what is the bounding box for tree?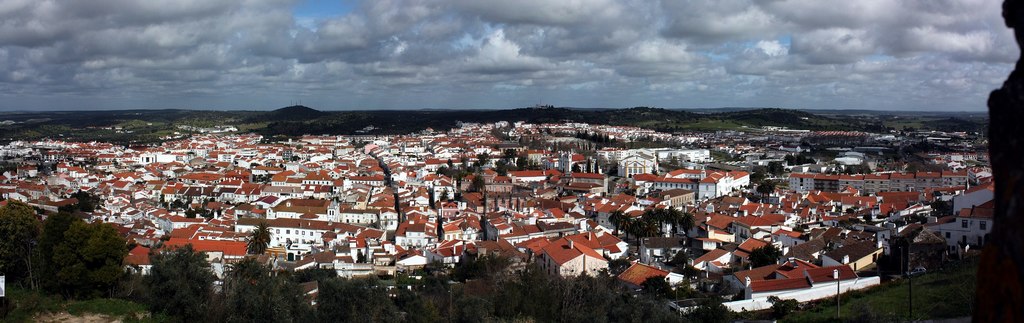
locate(622, 273, 678, 322).
